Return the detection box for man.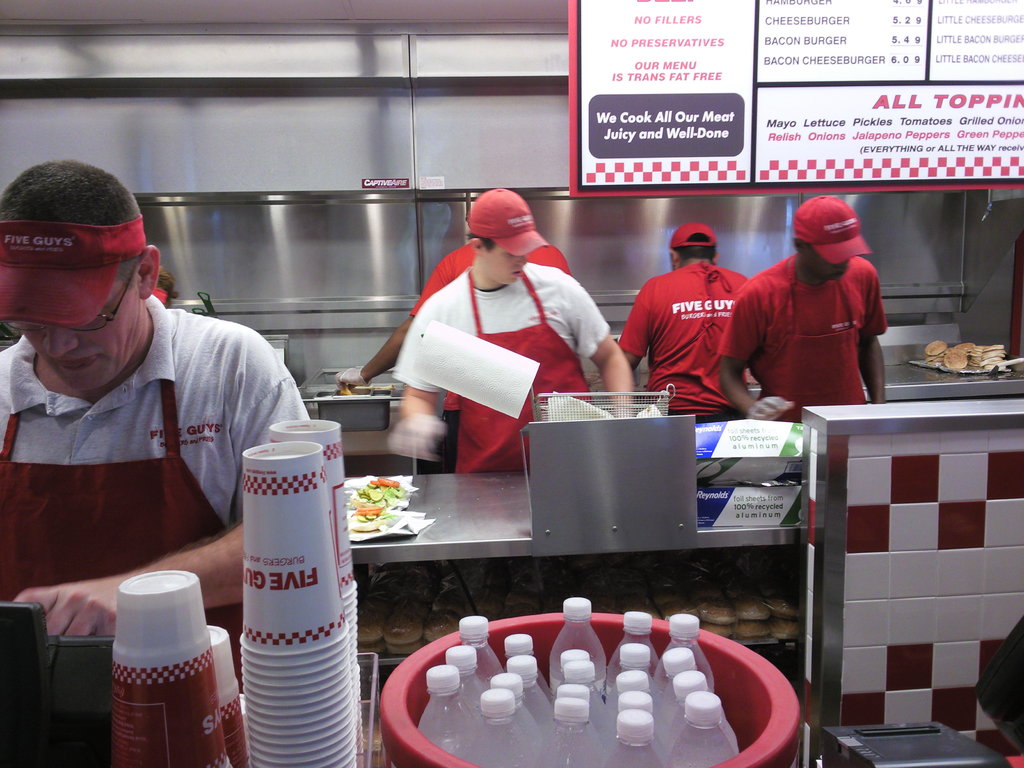
left=714, top=195, right=888, bottom=422.
